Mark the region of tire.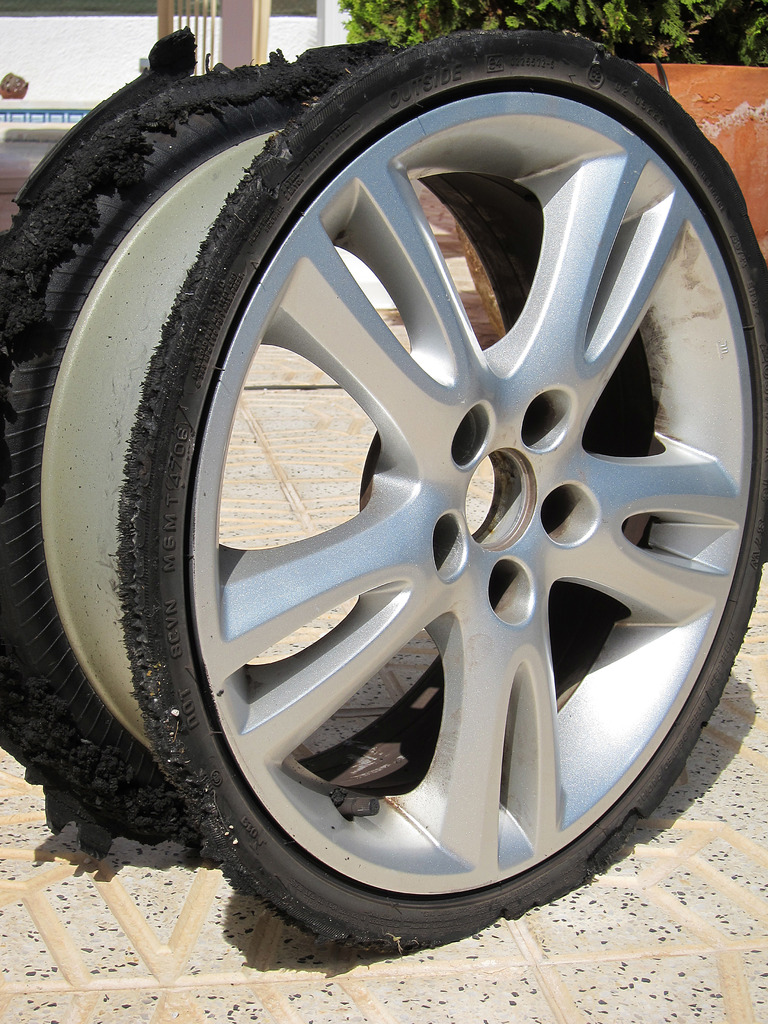
Region: crop(0, 58, 649, 861).
